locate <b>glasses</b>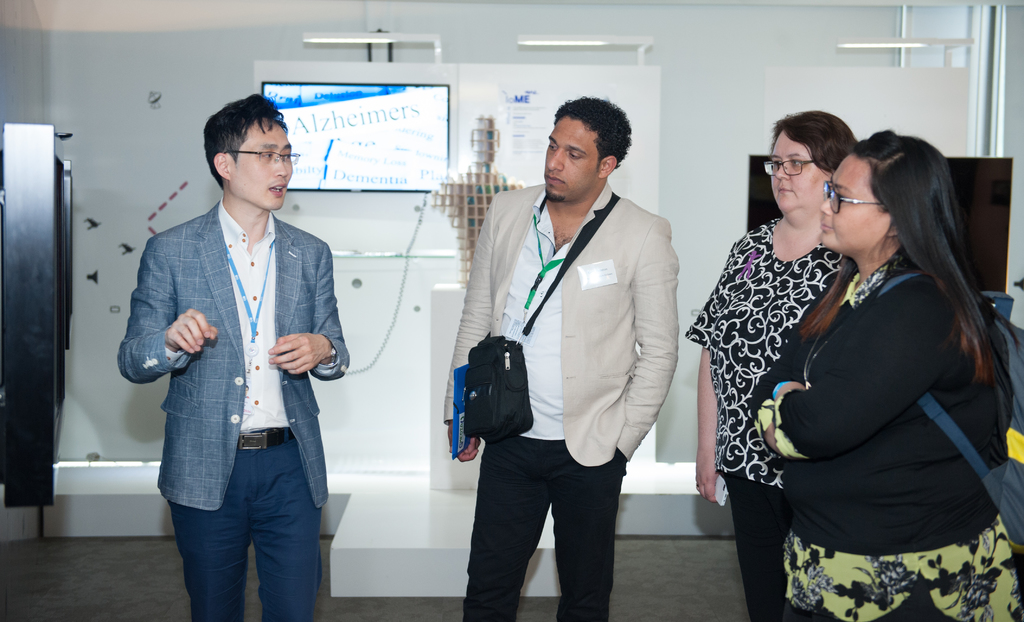
bbox=(764, 160, 818, 177)
